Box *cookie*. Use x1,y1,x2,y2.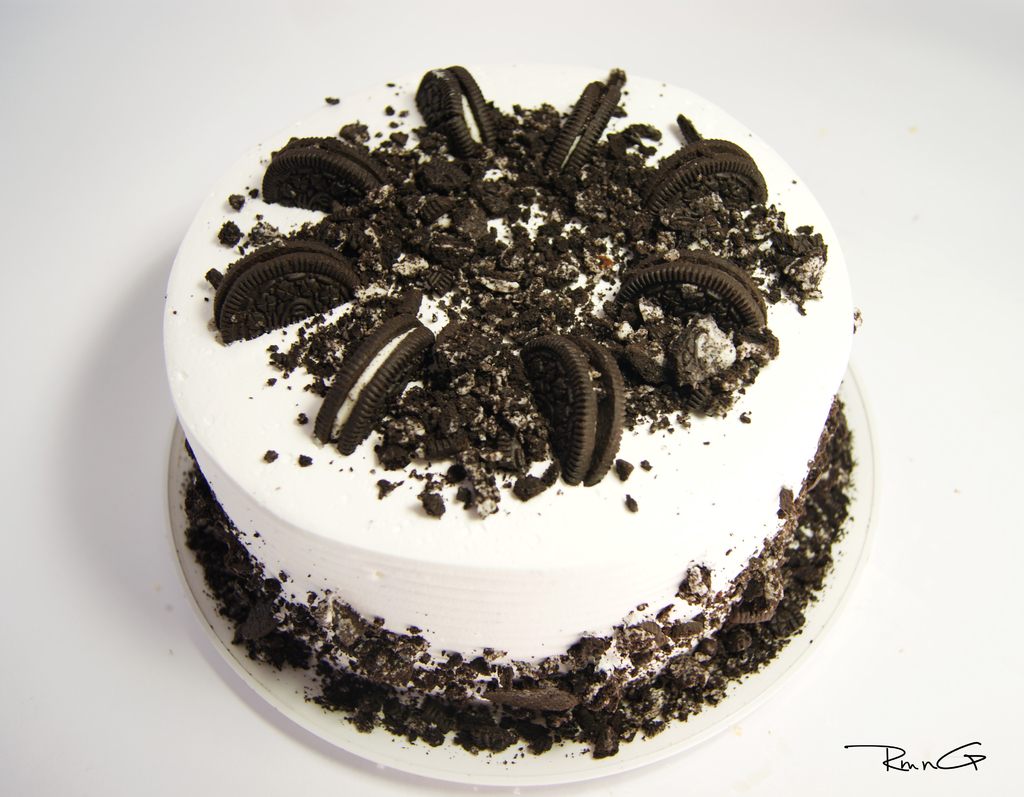
414,58,499,172.
